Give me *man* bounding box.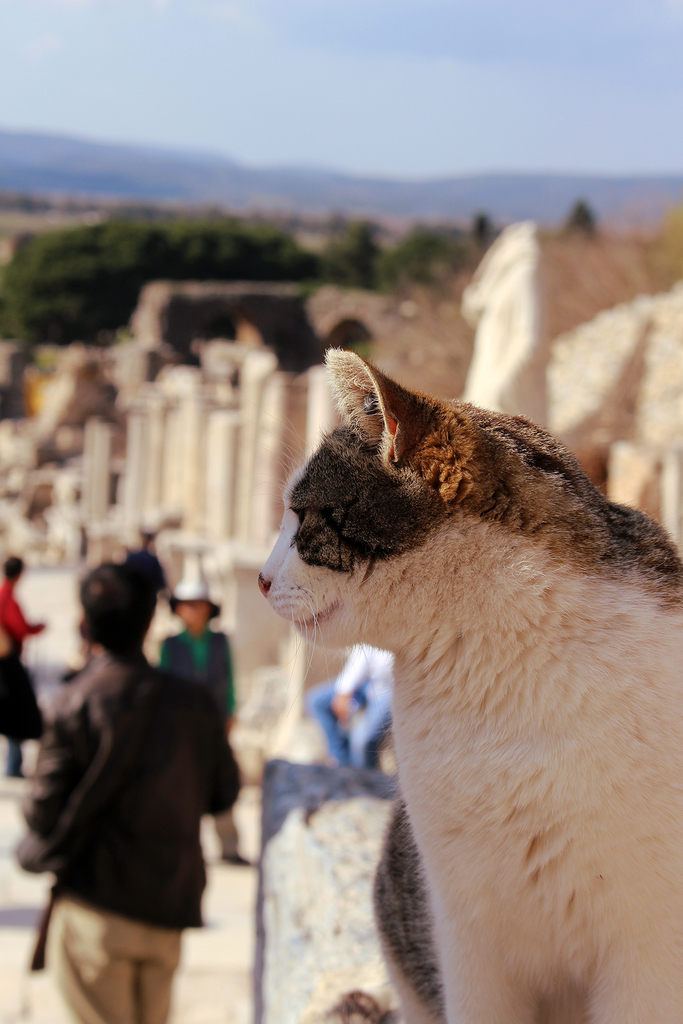
BBox(10, 593, 269, 1008).
